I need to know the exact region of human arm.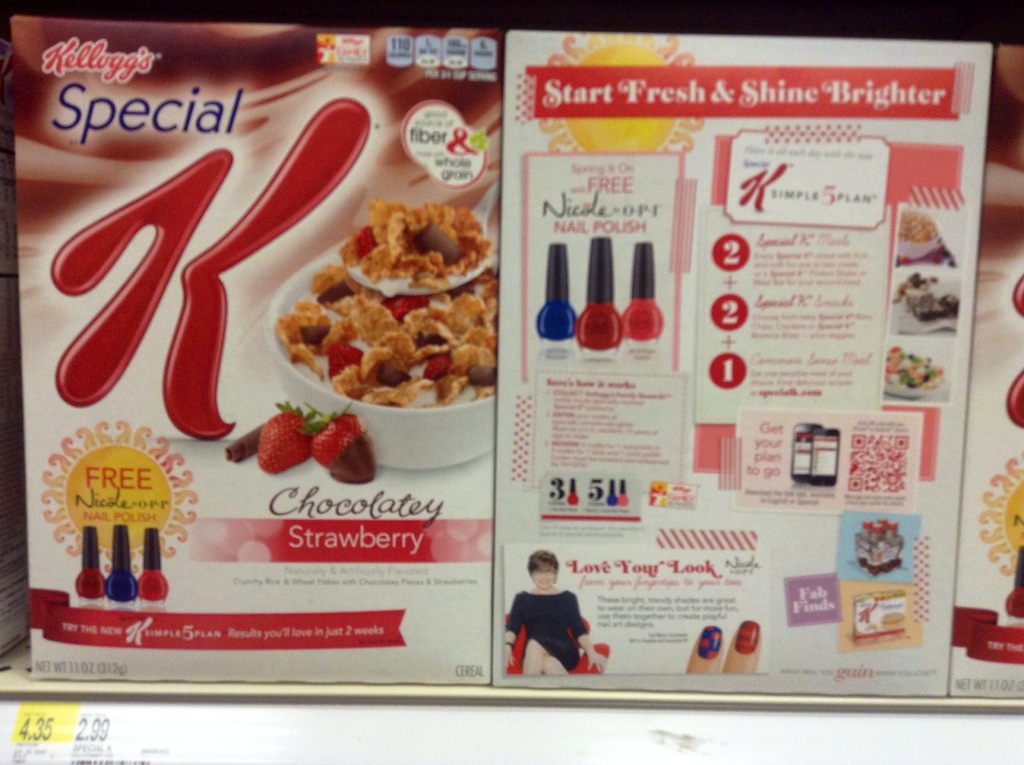
Region: [493, 599, 516, 677].
